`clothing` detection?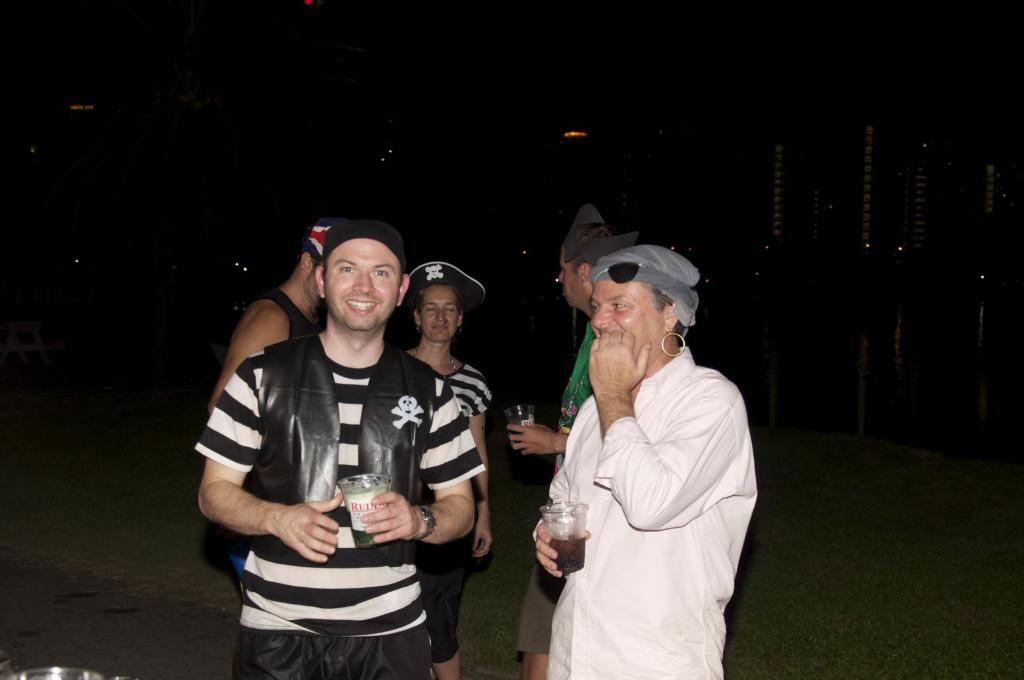
select_region(194, 332, 490, 679)
